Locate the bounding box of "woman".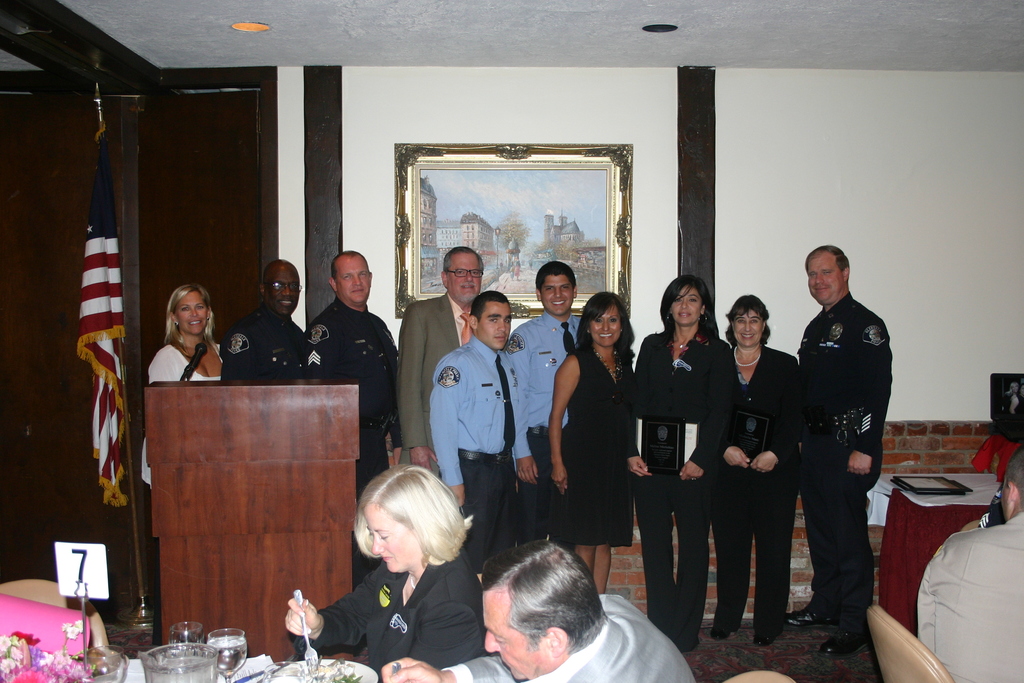
Bounding box: [147, 284, 220, 478].
